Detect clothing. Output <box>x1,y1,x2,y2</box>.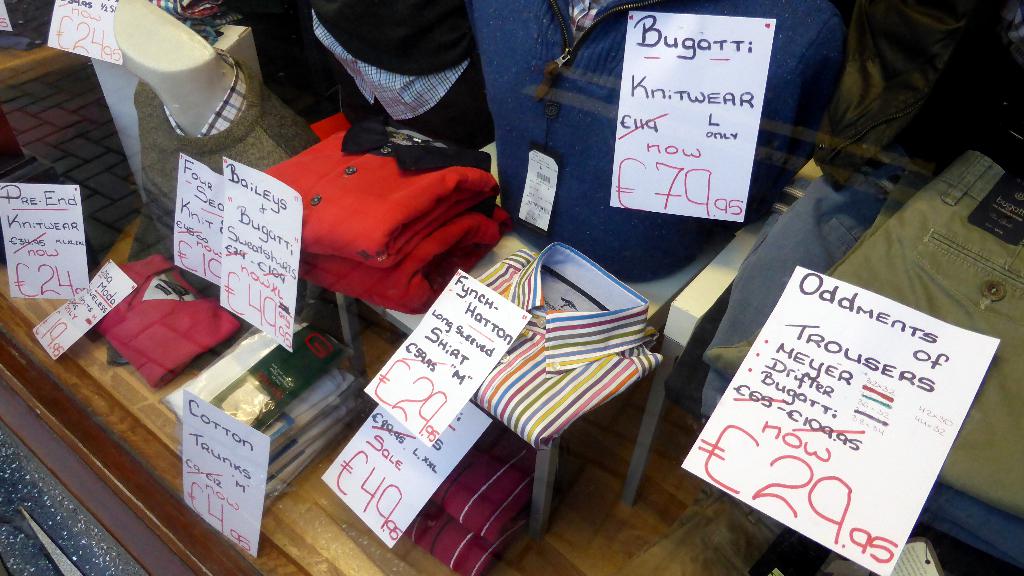
<box>90,248,240,414</box>.
